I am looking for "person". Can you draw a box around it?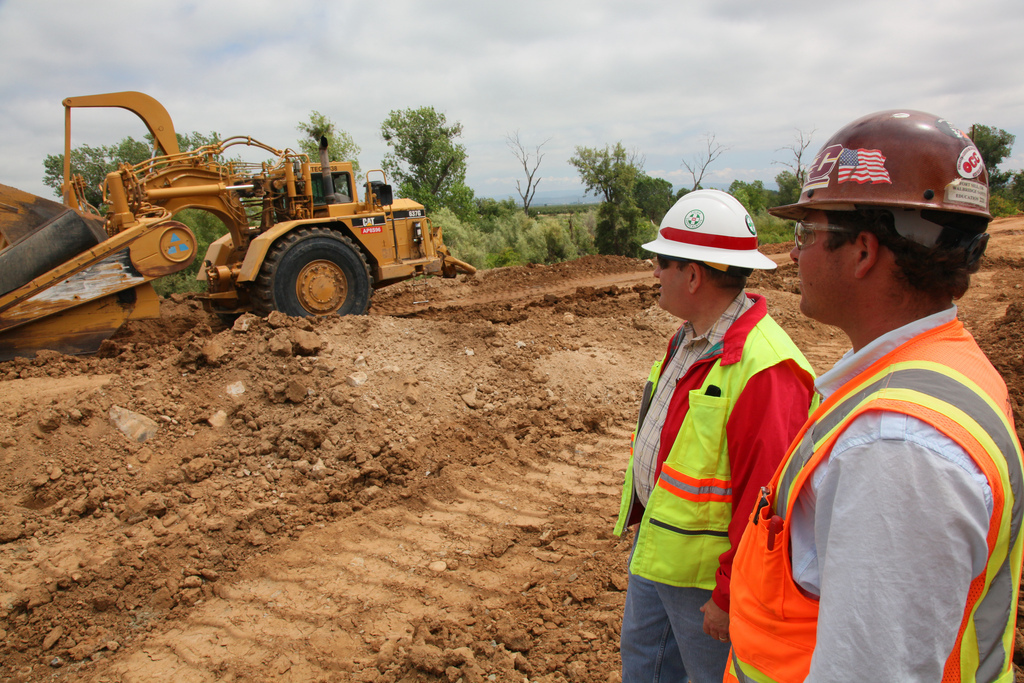
Sure, the bounding box is <box>626,177,826,682</box>.
